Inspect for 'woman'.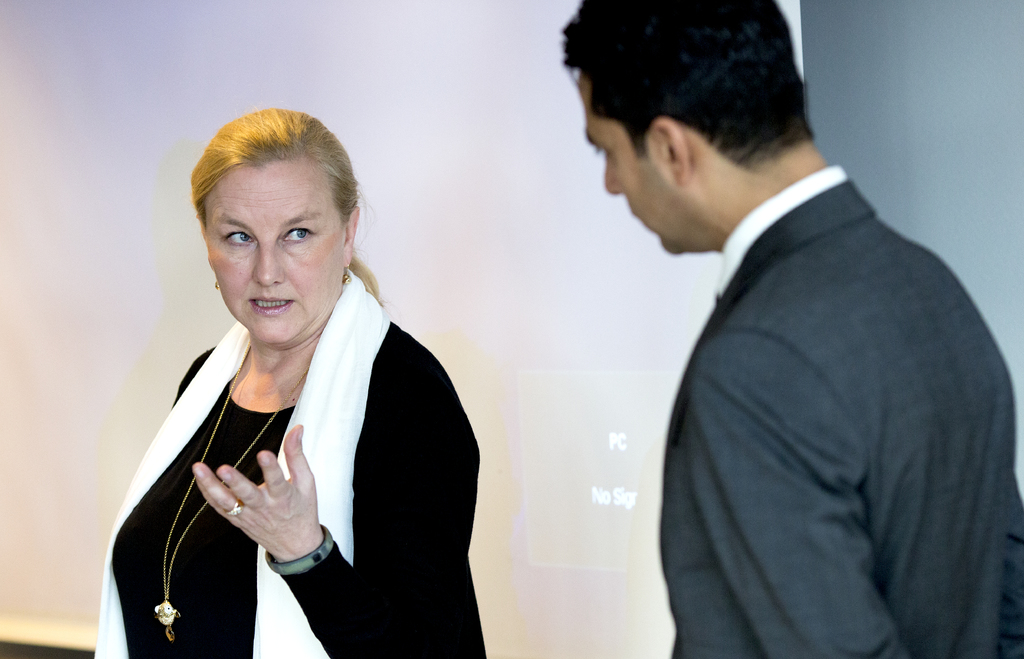
Inspection: x1=113 y1=95 x2=481 y2=653.
